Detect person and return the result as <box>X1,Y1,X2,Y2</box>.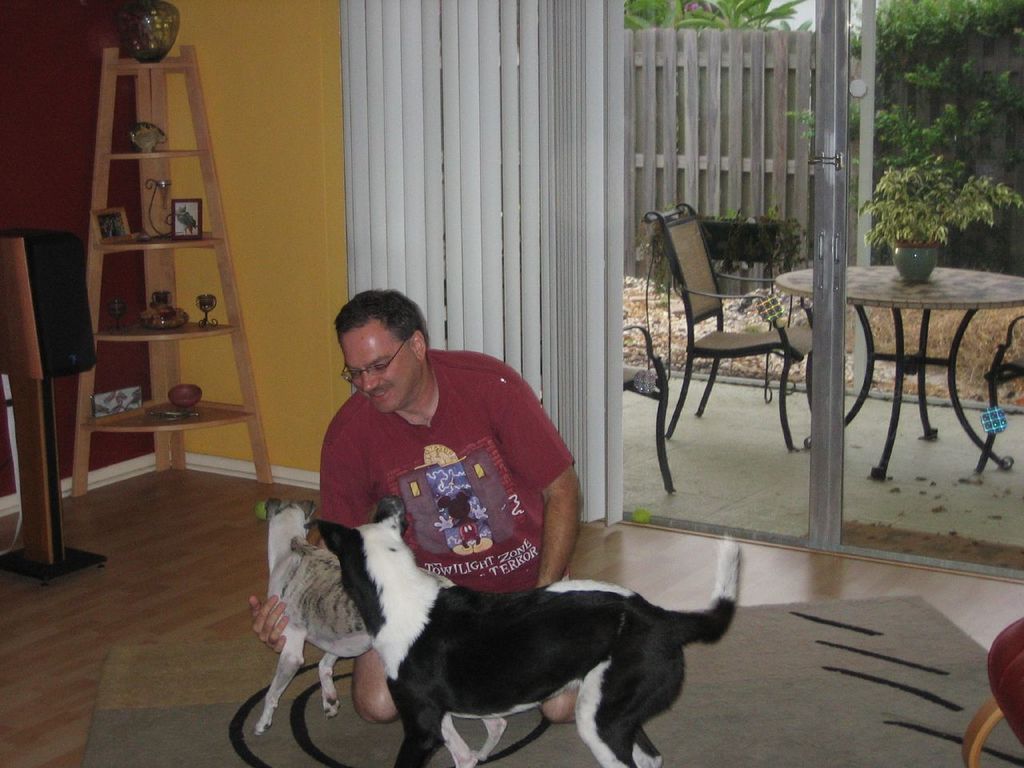
<box>248,288,582,730</box>.
